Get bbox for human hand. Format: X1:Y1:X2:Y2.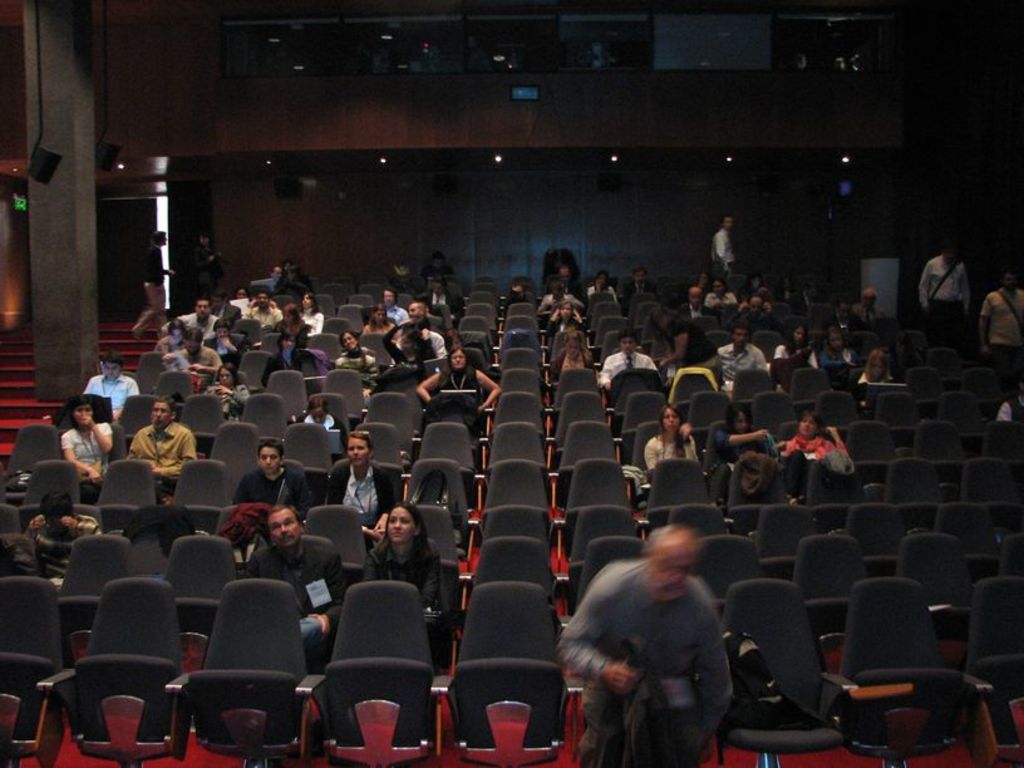
82:414:95:430.
